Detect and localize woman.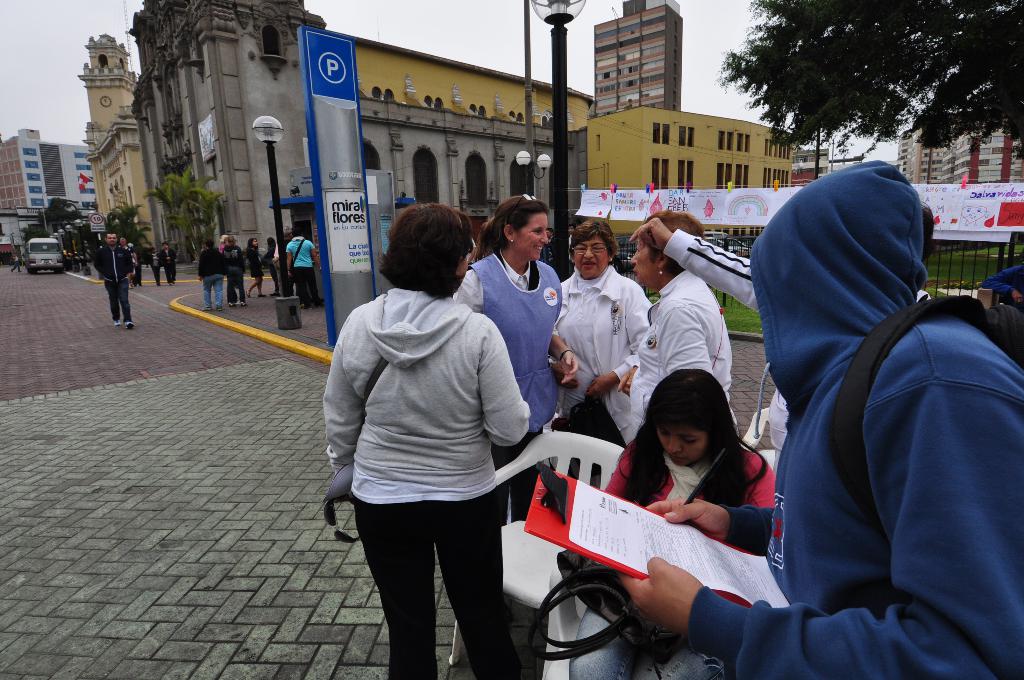
Localized at [x1=328, y1=204, x2=529, y2=679].
